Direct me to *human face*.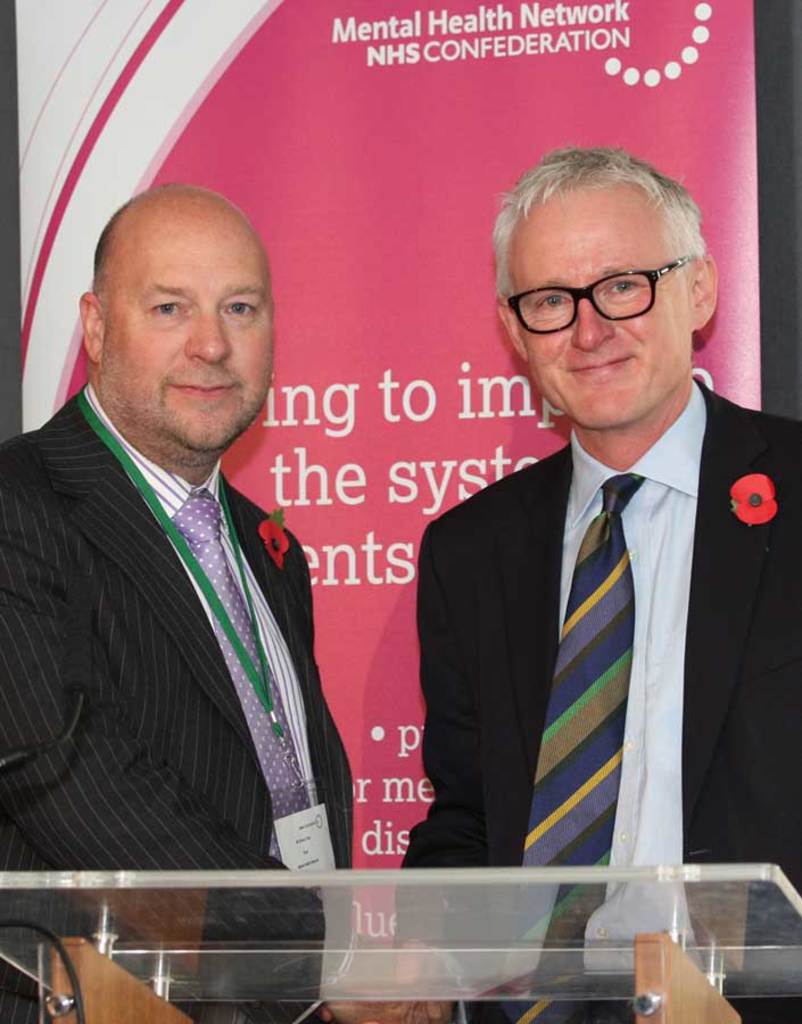
Direction: bbox(109, 248, 275, 449).
